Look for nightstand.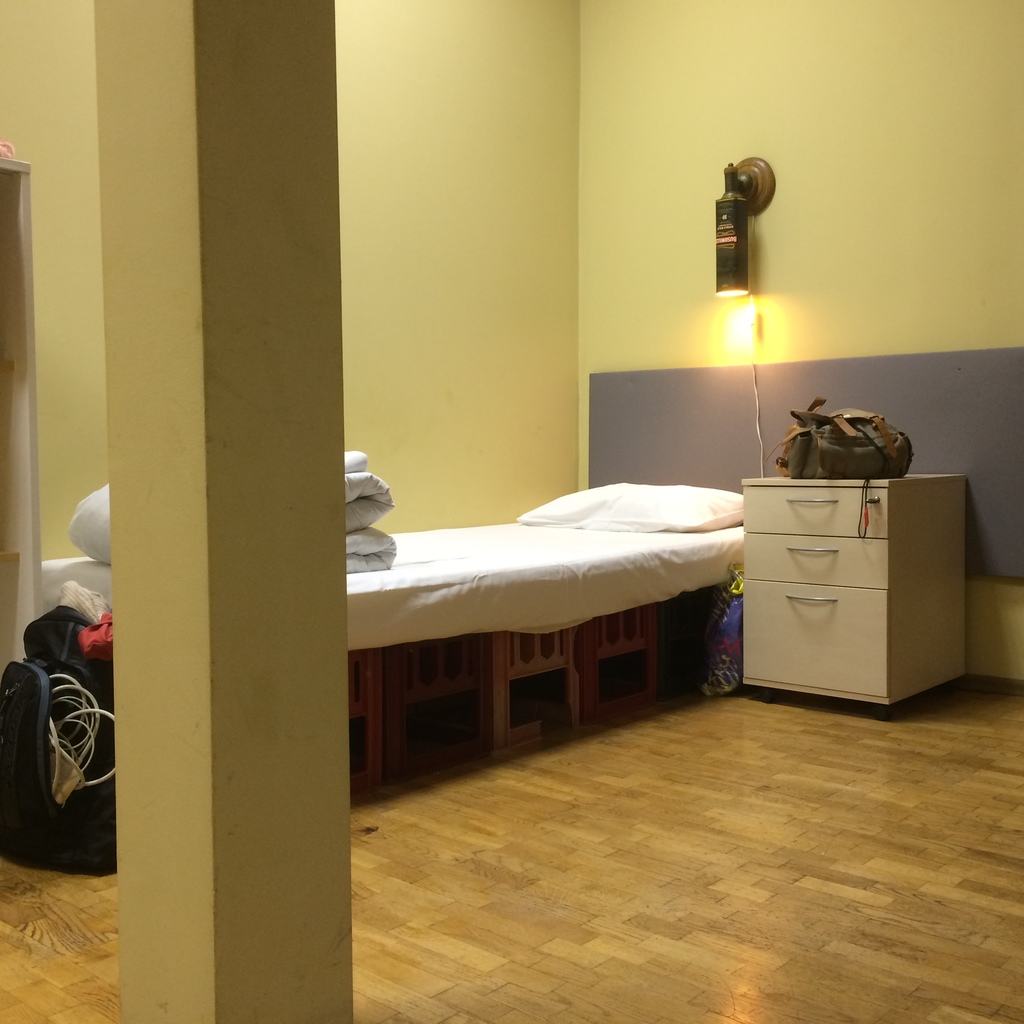
Found: [left=719, top=460, right=952, bottom=716].
